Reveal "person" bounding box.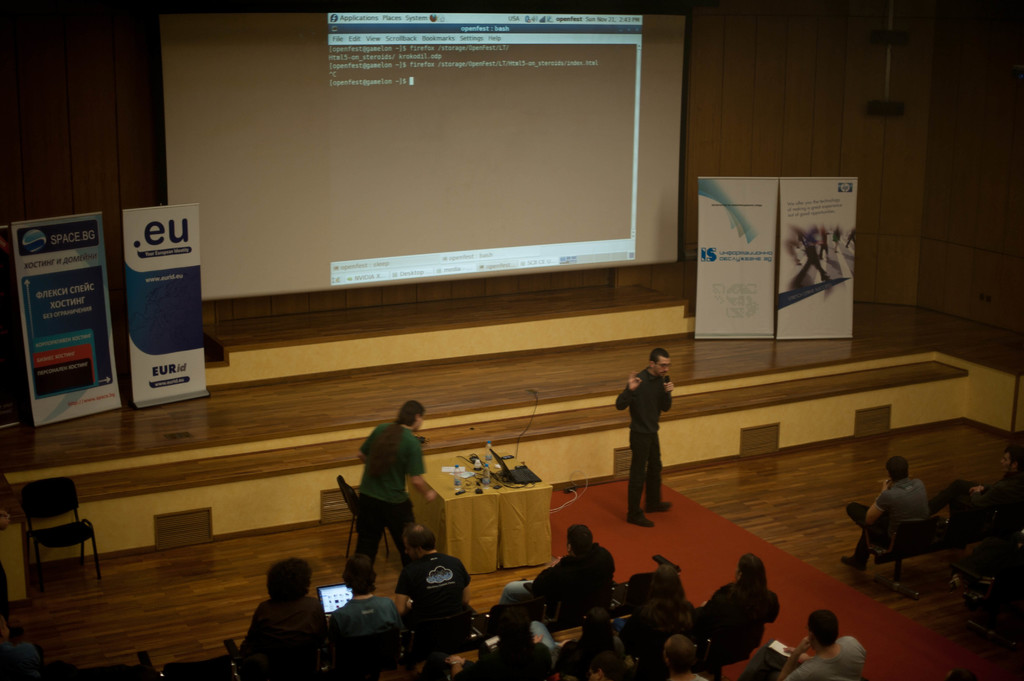
Revealed: [616,340,690,527].
